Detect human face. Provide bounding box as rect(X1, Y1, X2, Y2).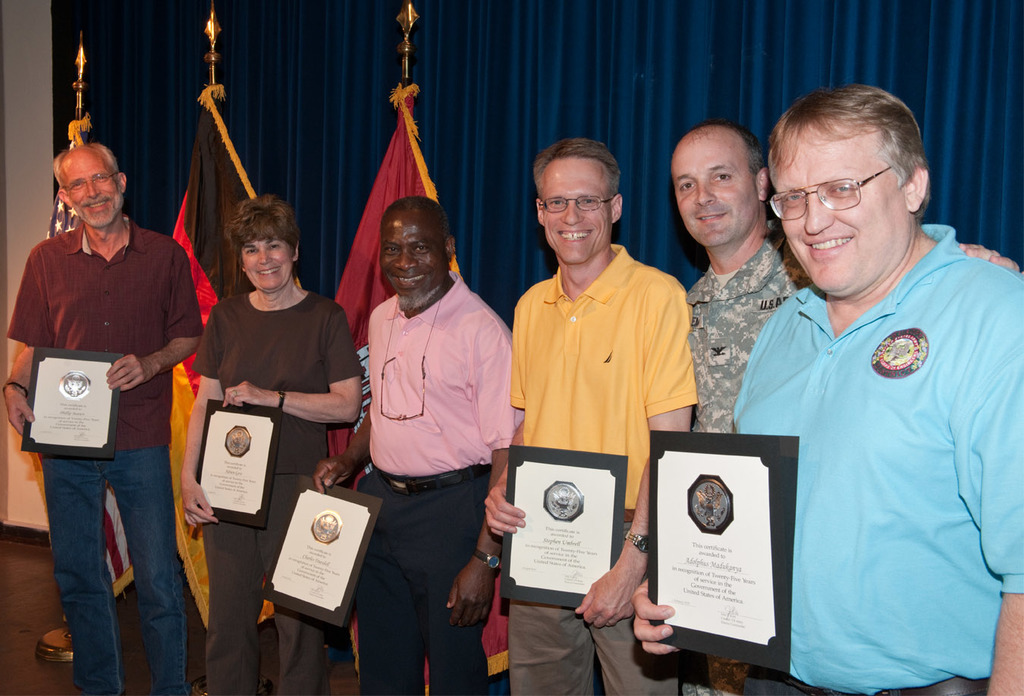
rect(677, 138, 758, 247).
